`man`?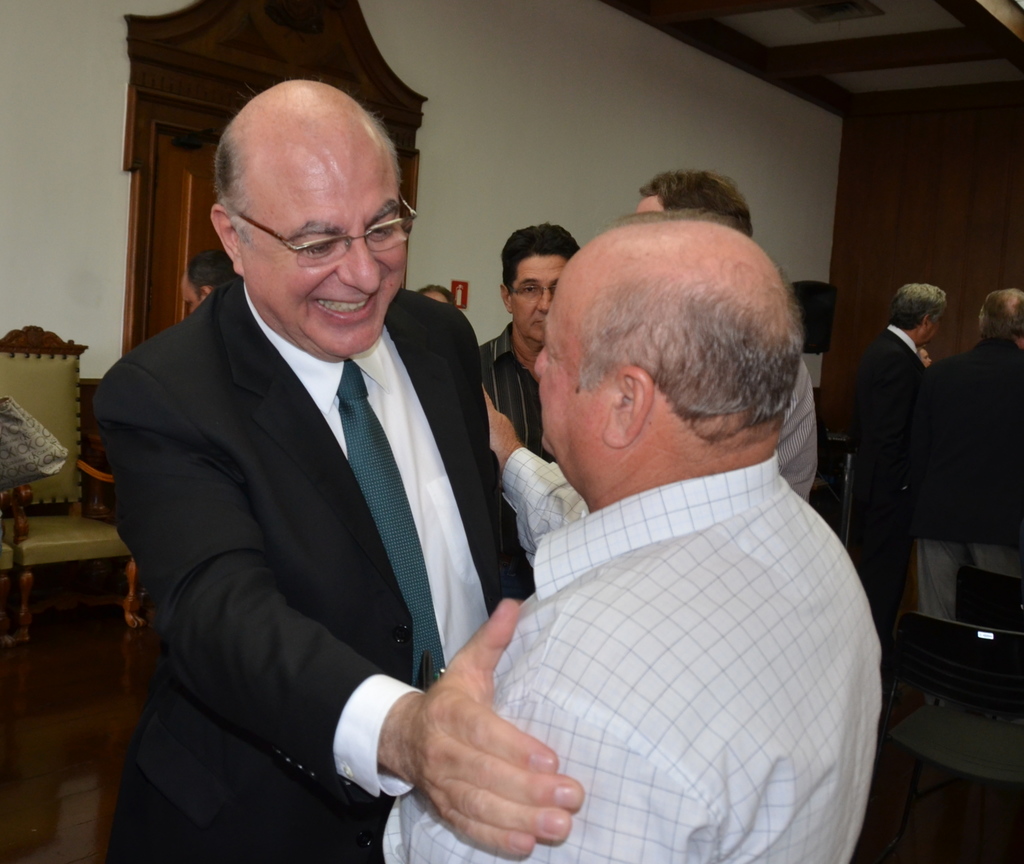
l=92, t=77, r=532, b=863
